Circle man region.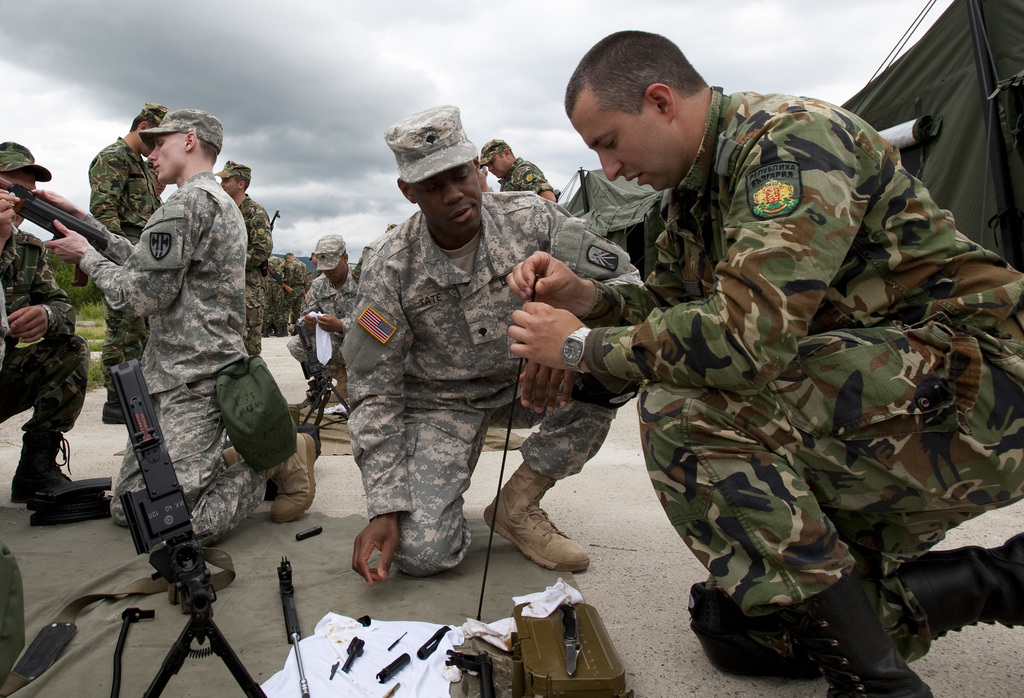
Region: select_region(285, 227, 361, 415).
